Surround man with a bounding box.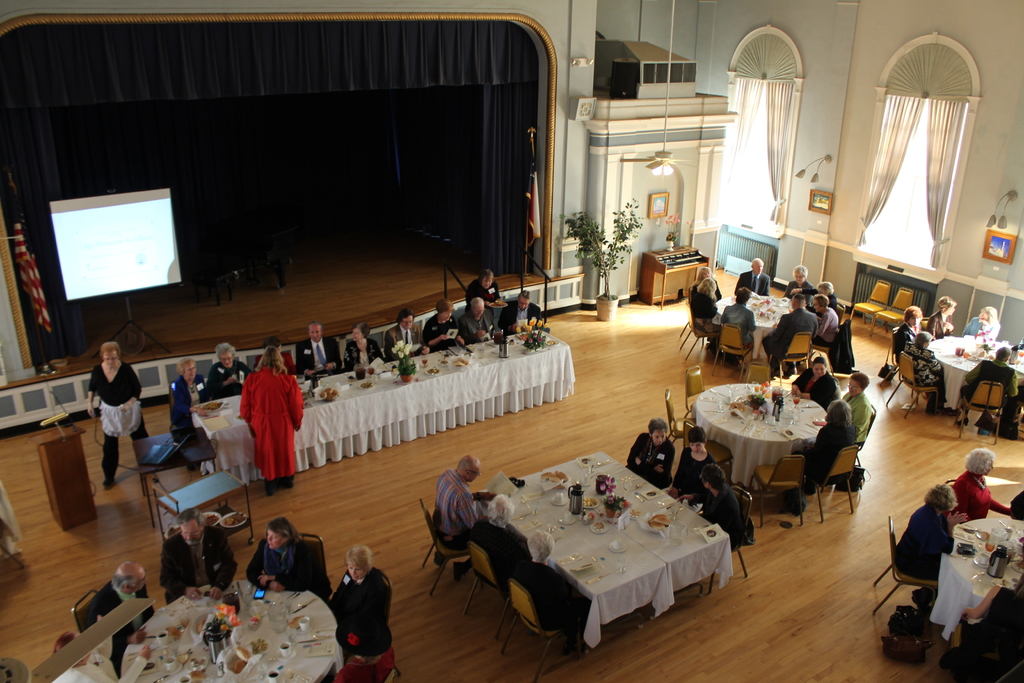
[767, 292, 820, 370].
